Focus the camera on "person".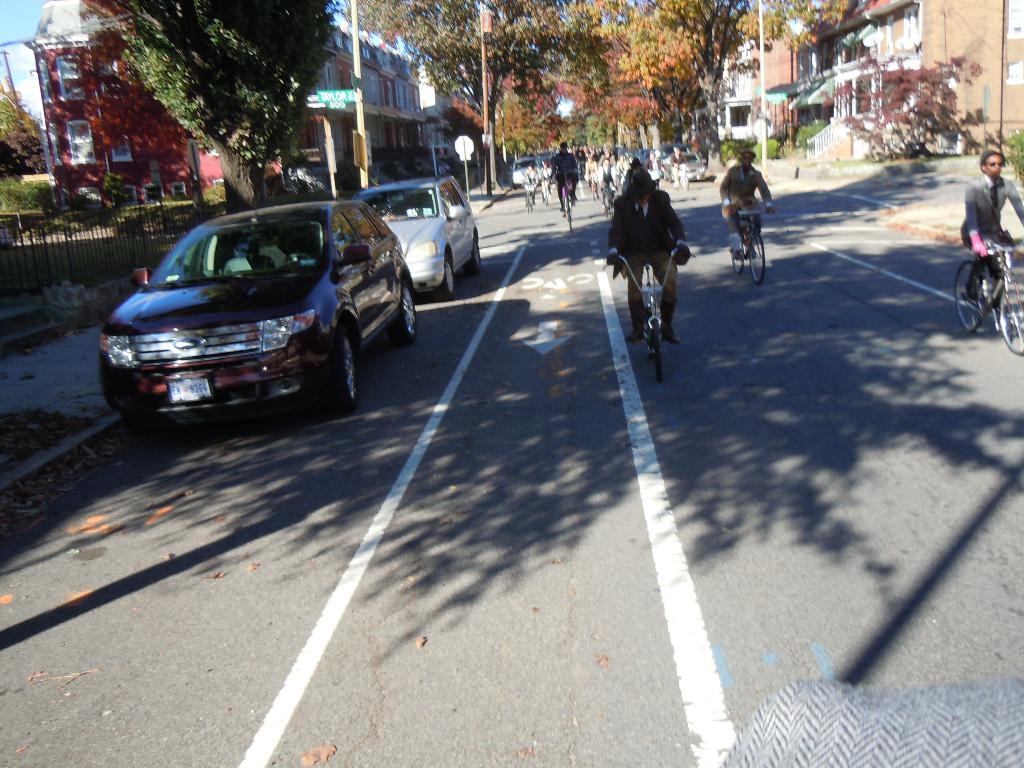
Focus region: (left=721, top=148, right=771, bottom=265).
